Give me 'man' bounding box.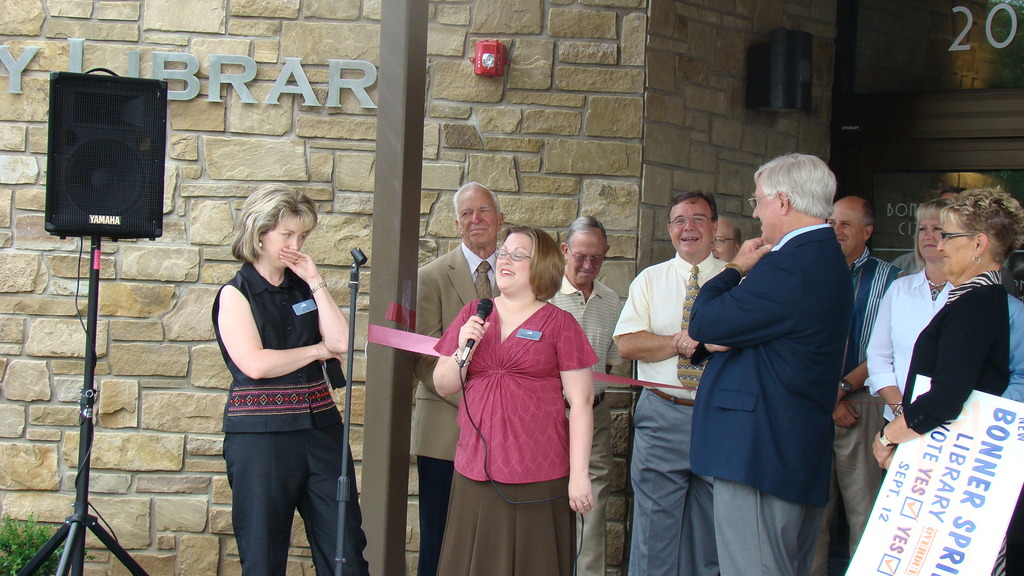
(x1=547, y1=212, x2=620, y2=575).
